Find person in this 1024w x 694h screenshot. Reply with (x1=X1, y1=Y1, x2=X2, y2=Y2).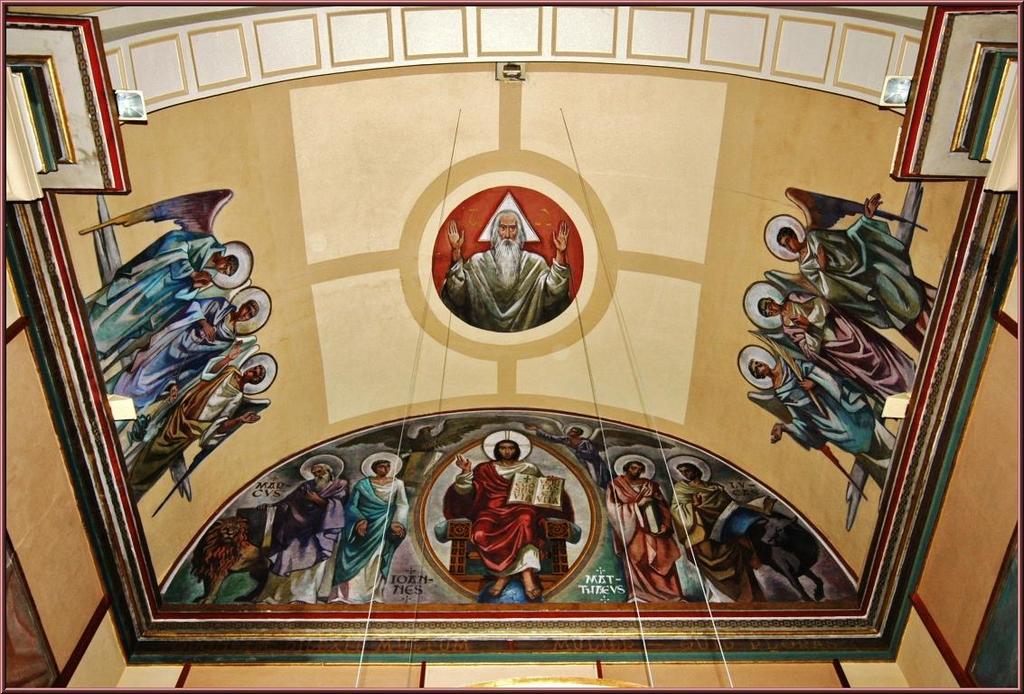
(x1=440, y1=210, x2=570, y2=331).
